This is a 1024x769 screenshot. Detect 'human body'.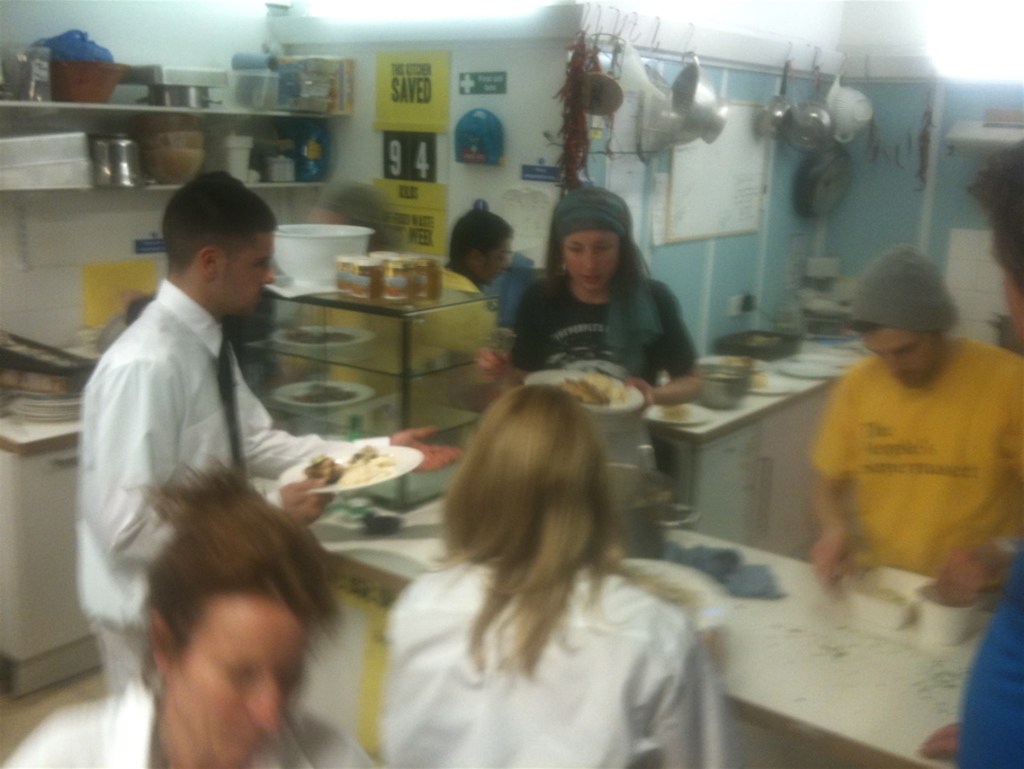
pyautogui.locateOnScreen(77, 276, 468, 689).
